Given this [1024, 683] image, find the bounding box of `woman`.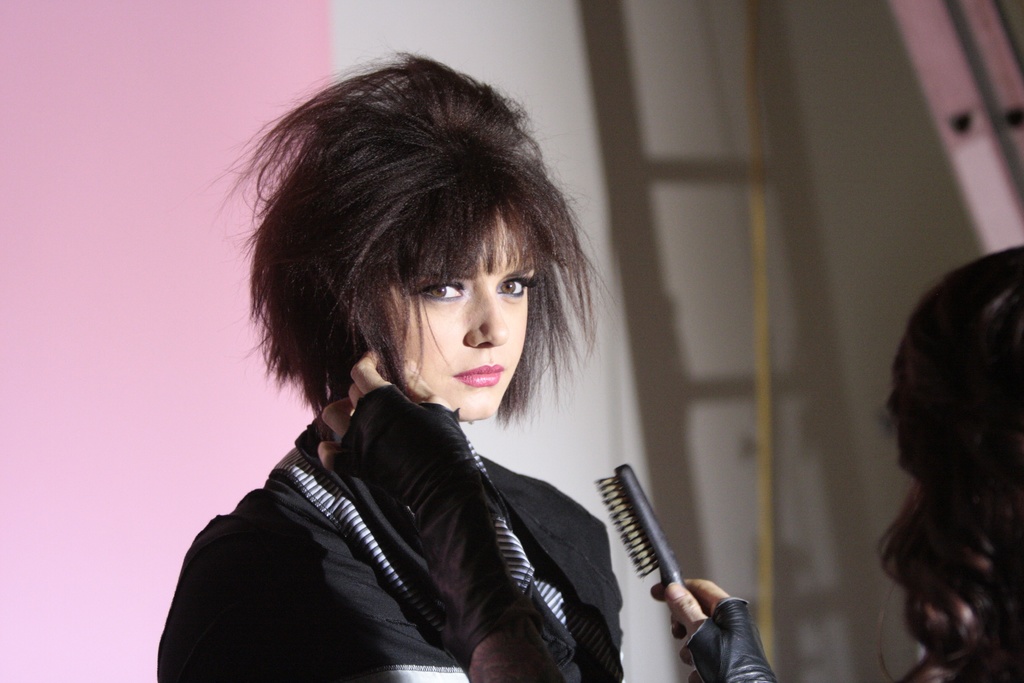
BBox(652, 241, 1023, 682).
